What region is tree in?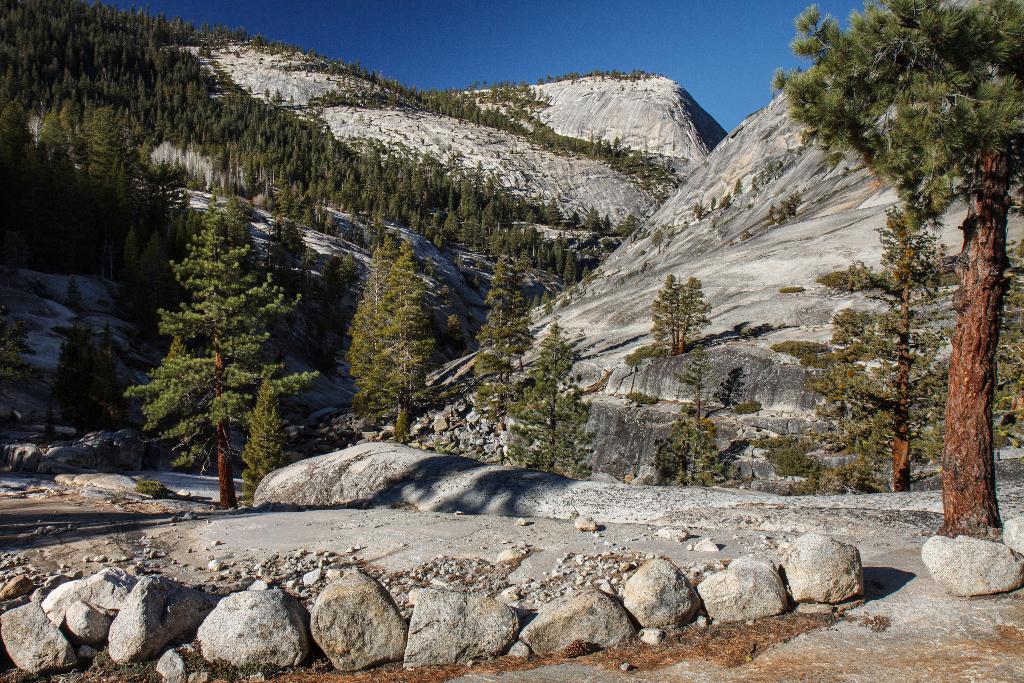
x1=131 y1=185 x2=298 y2=502.
